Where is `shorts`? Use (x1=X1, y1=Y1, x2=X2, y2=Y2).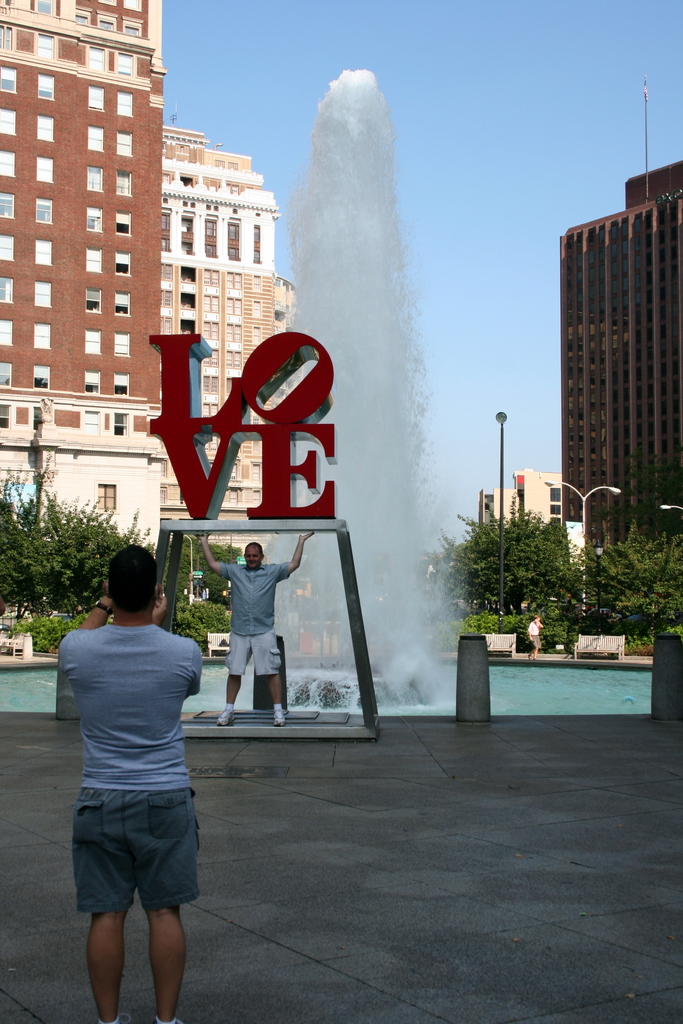
(x1=527, y1=634, x2=541, y2=644).
